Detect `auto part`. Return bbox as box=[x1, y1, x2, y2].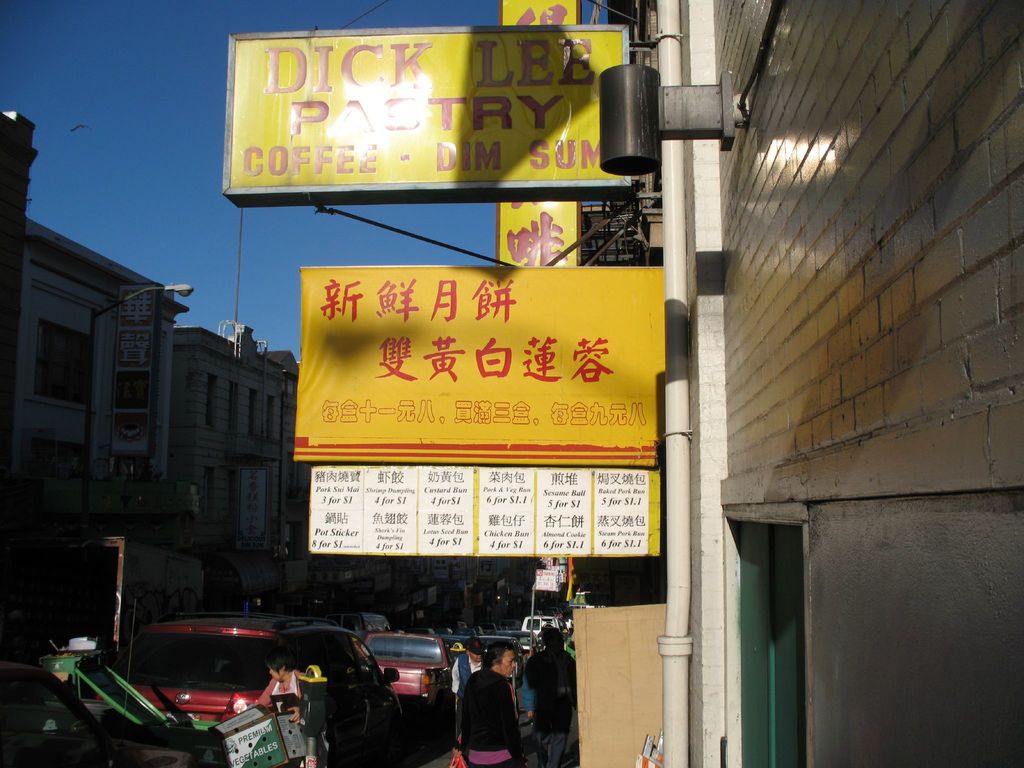
box=[369, 658, 442, 698].
